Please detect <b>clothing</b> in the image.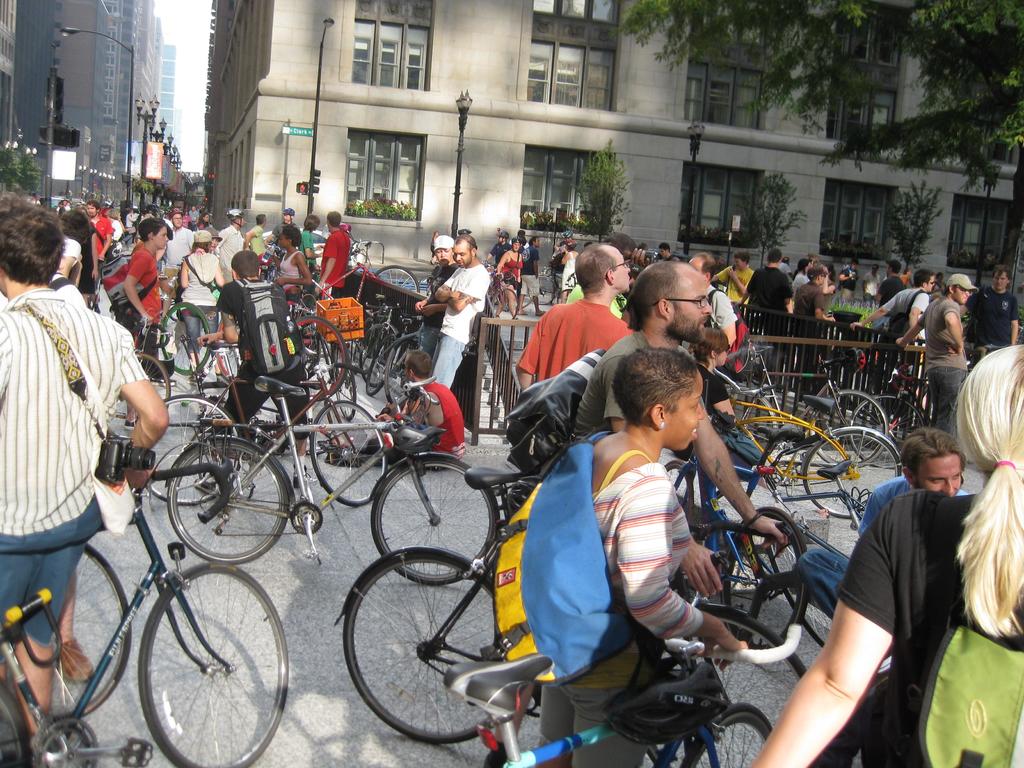
rect(1, 284, 151, 637).
